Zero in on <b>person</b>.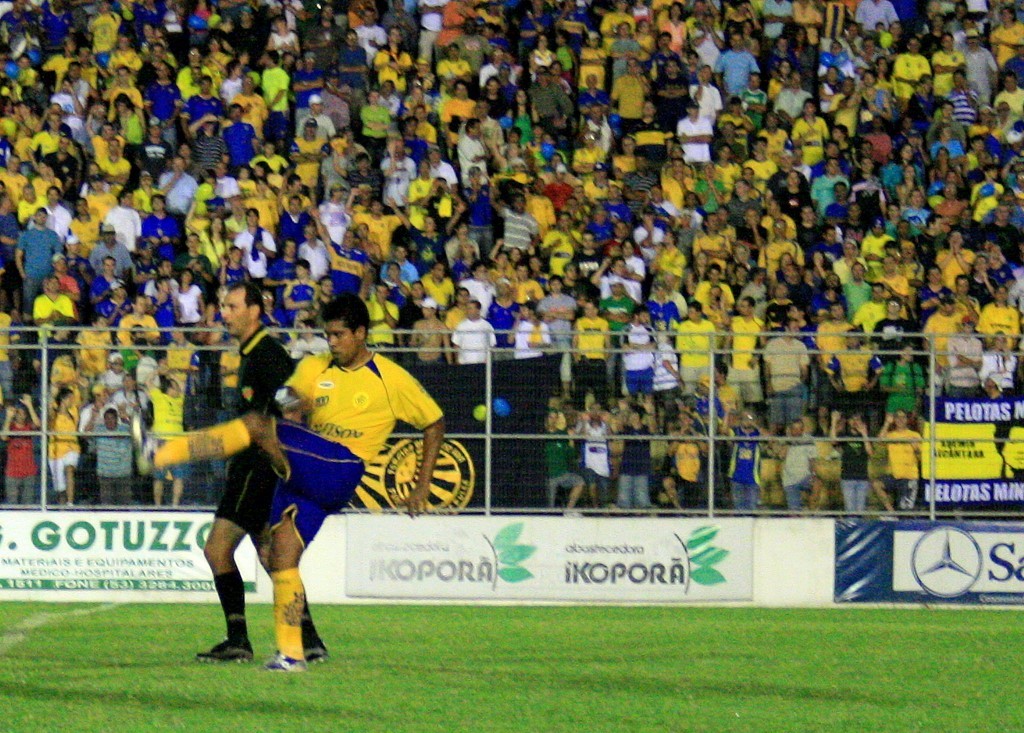
Zeroed in: [193, 316, 422, 666].
